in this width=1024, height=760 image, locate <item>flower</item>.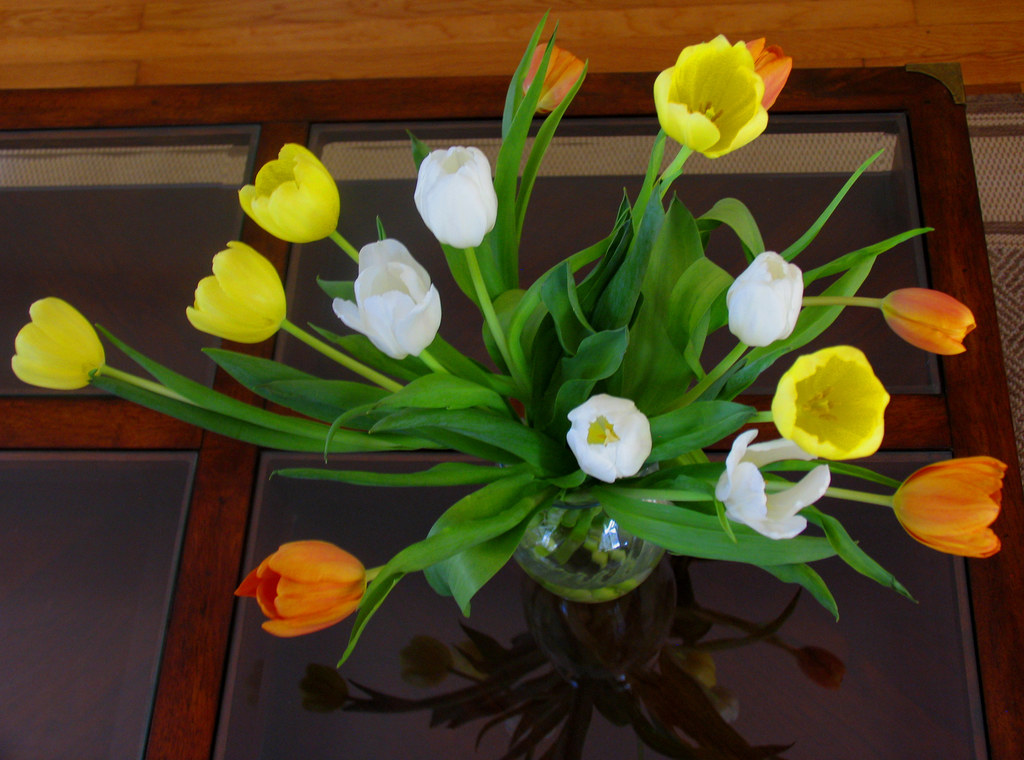
Bounding box: select_region(232, 540, 364, 638).
